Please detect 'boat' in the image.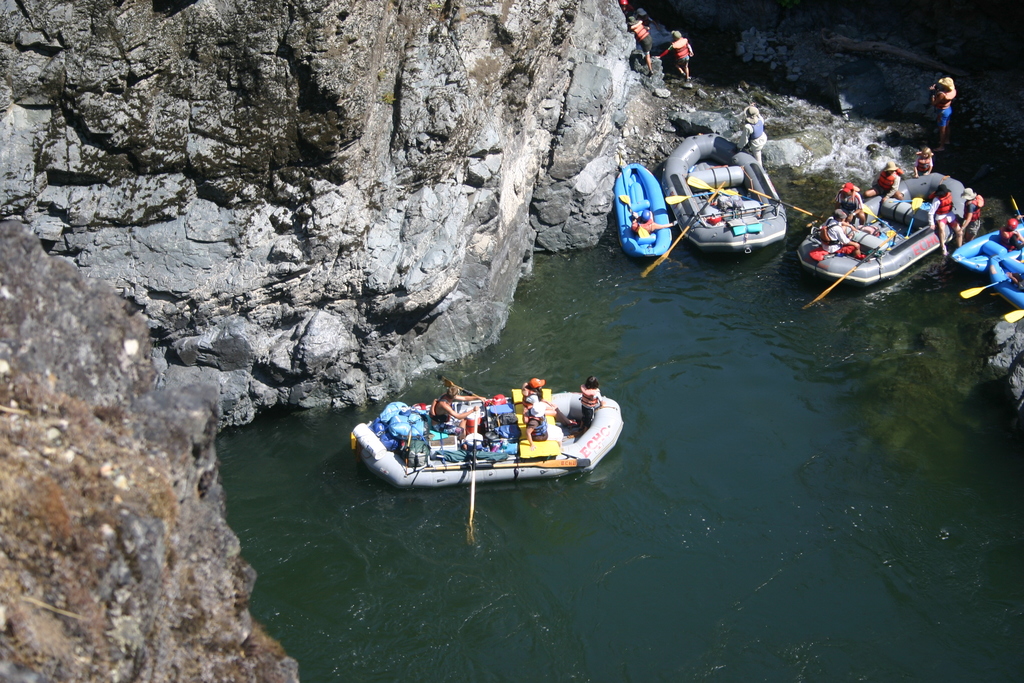
<box>987,255,1023,313</box>.
